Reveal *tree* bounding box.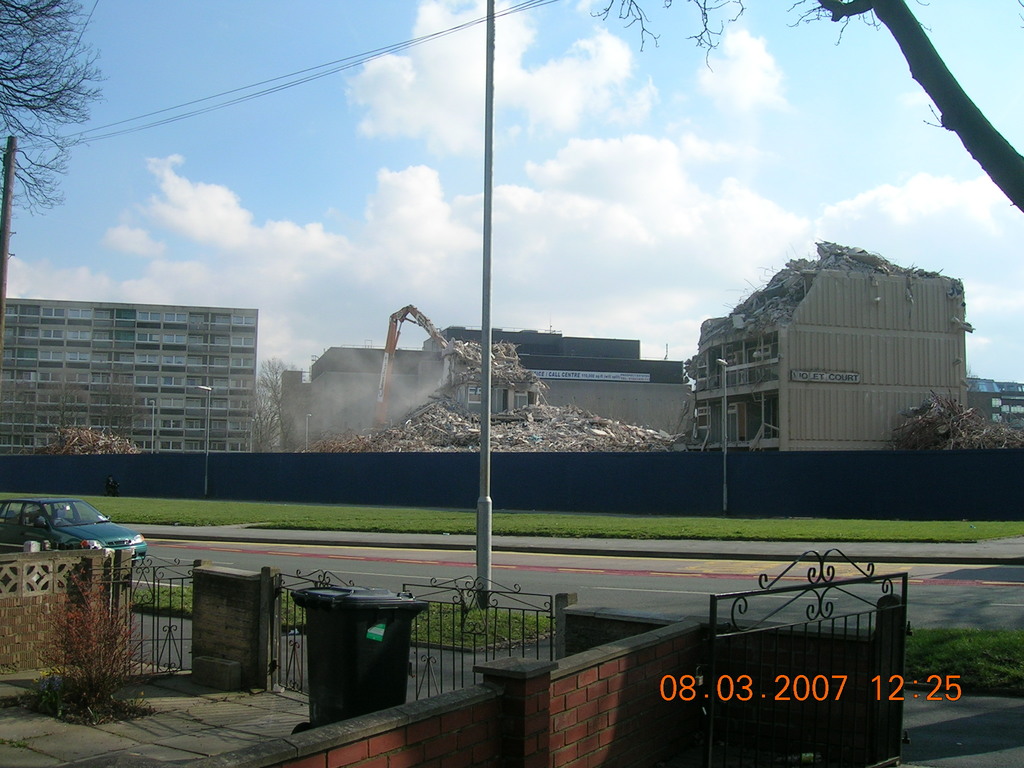
Revealed: [x1=0, y1=0, x2=108, y2=214].
